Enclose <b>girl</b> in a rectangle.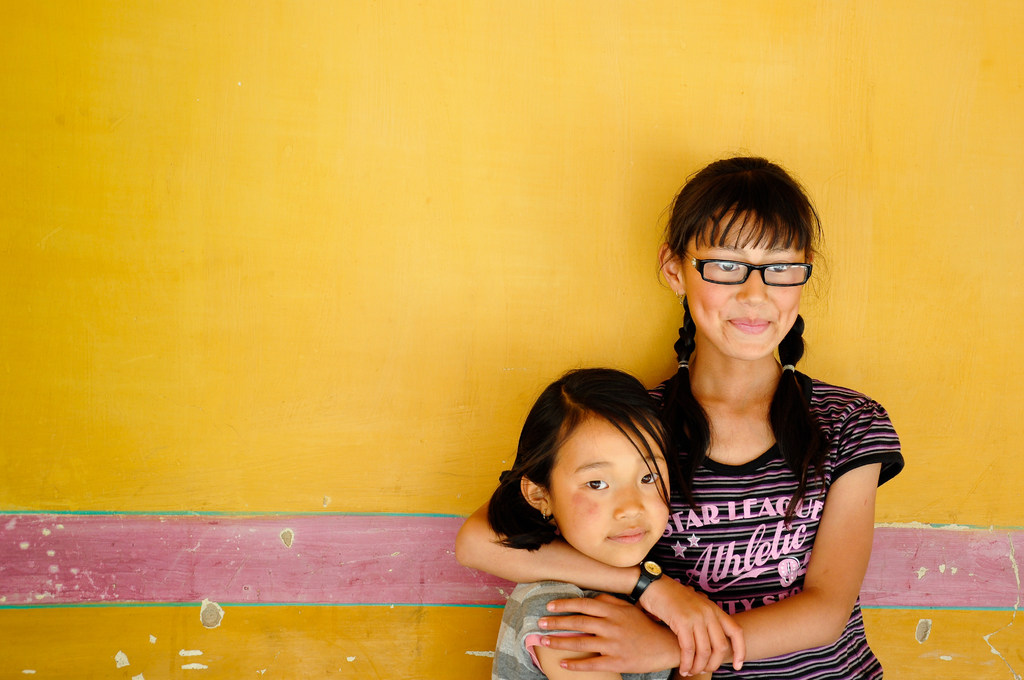
[left=486, top=361, right=674, bottom=679].
